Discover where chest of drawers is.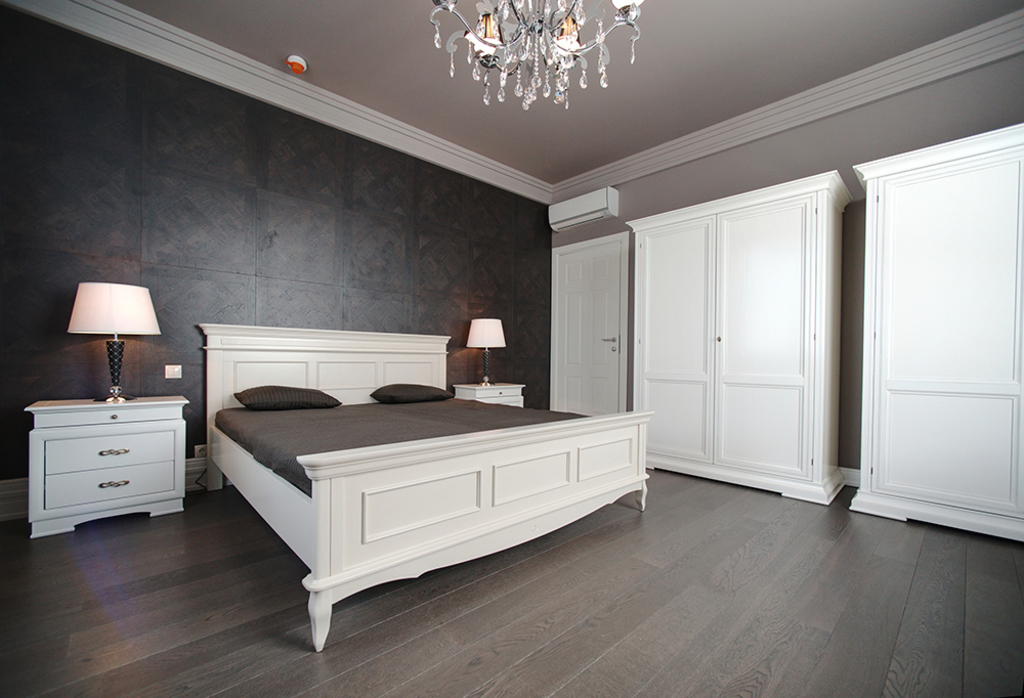
Discovered at l=452, t=382, r=526, b=407.
